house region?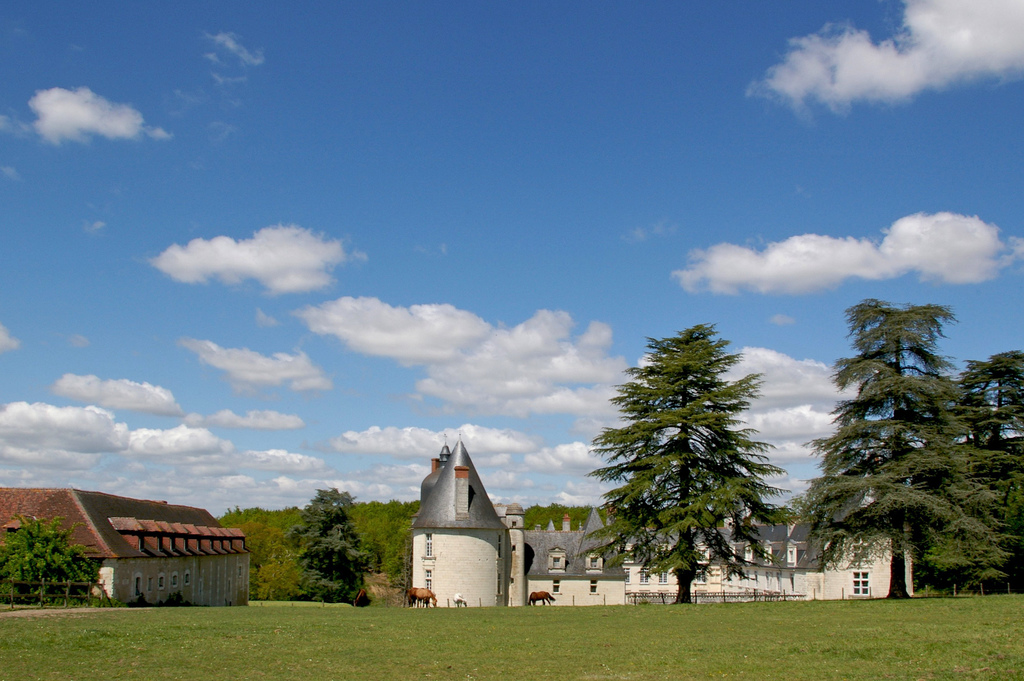
l=30, t=488, r=276, b=609
